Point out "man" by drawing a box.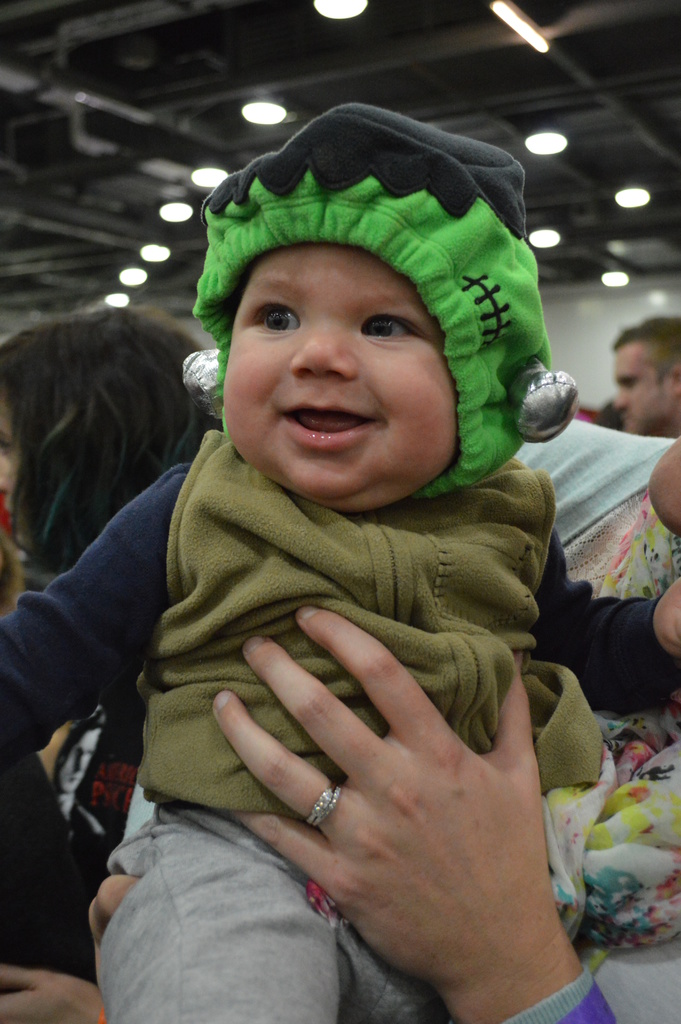
610:314:680:438.
